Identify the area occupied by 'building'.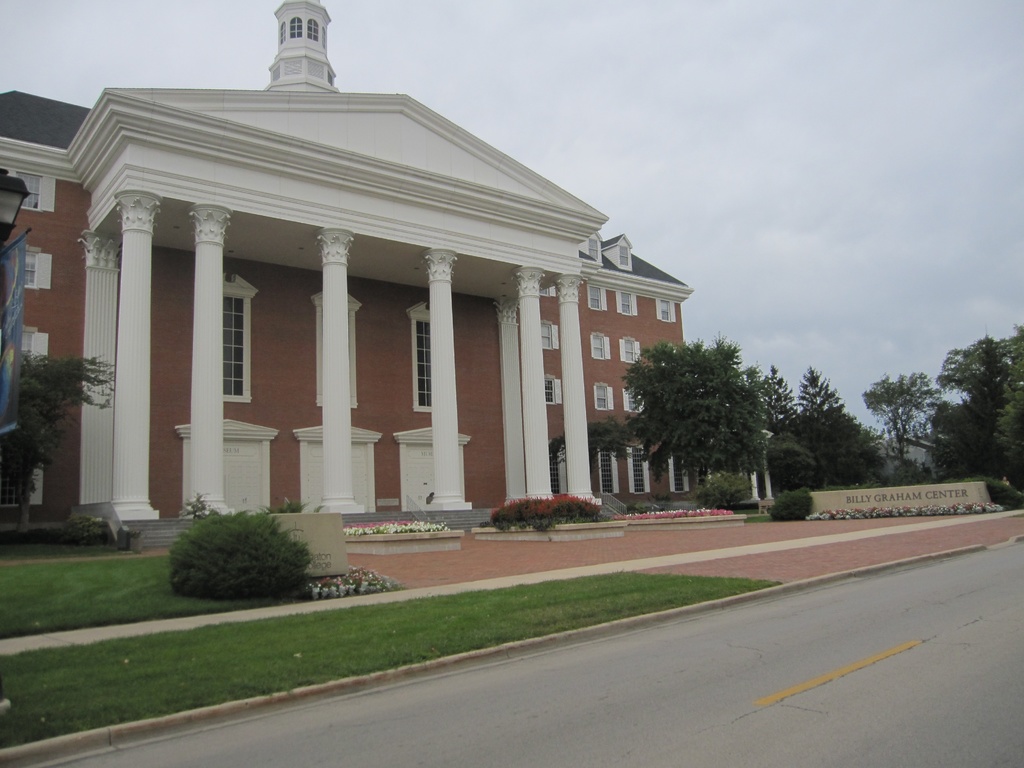
Area: left=0, top=0, right=694, bottom=536.
